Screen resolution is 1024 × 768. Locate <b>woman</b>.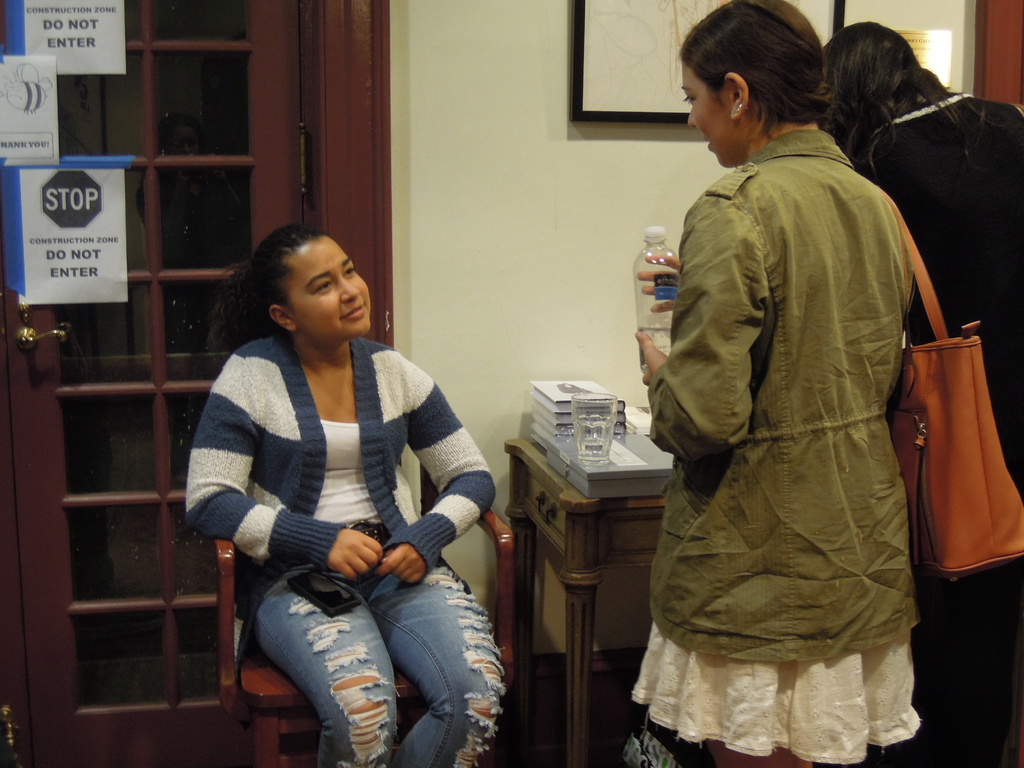
<region>186, 215, 492, 757</region>.
